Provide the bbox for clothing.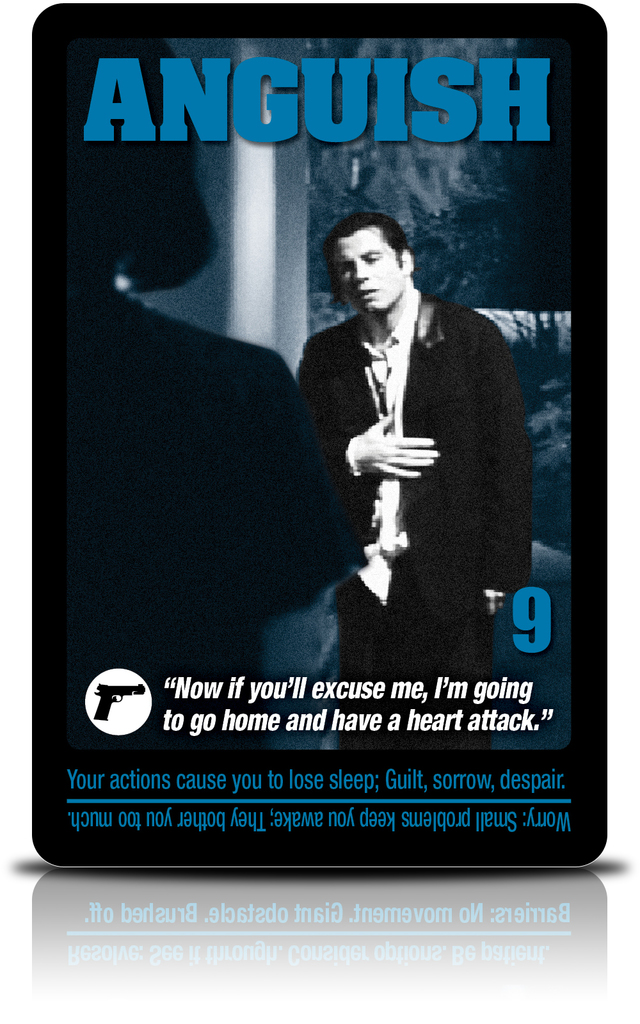
BBox(275, 248, 536, 609).
